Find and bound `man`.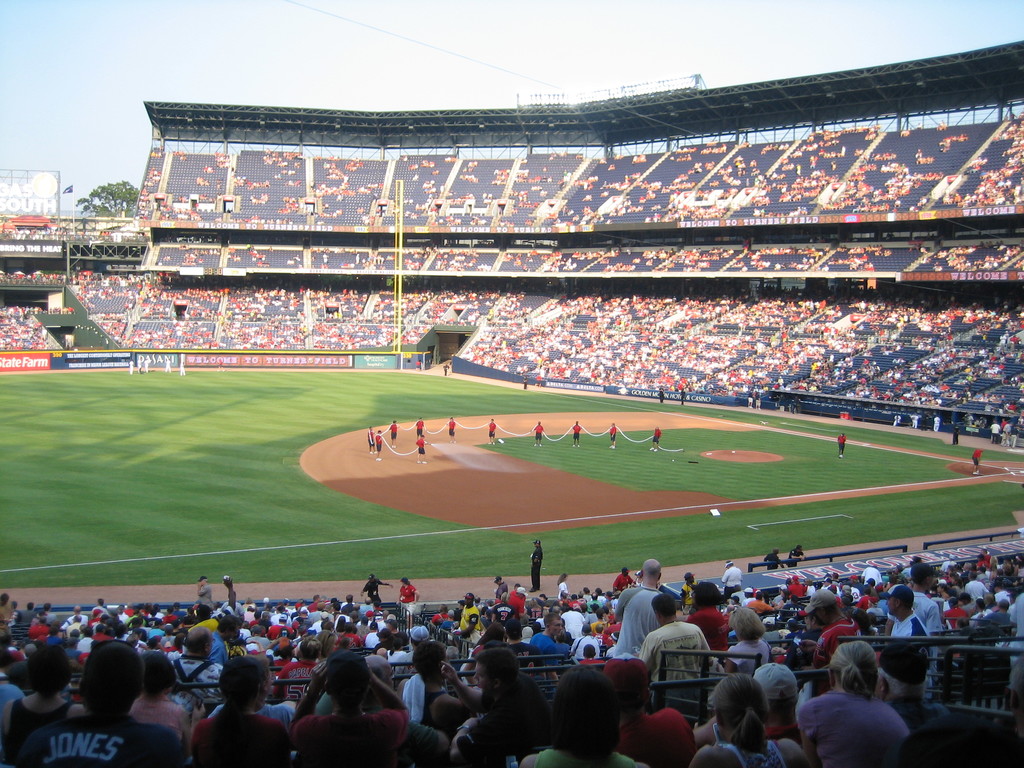
Bound: 969 448 980 479.
